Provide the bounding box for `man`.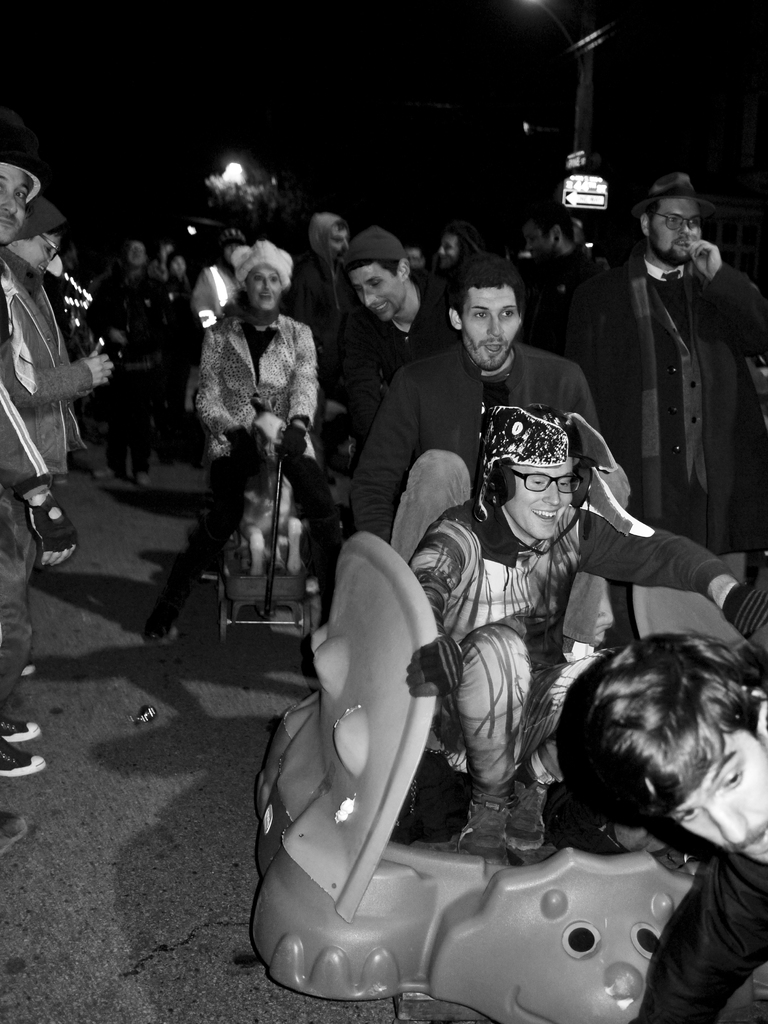
pyautogui.locateOnScreen(196, 244, 331, 563).
